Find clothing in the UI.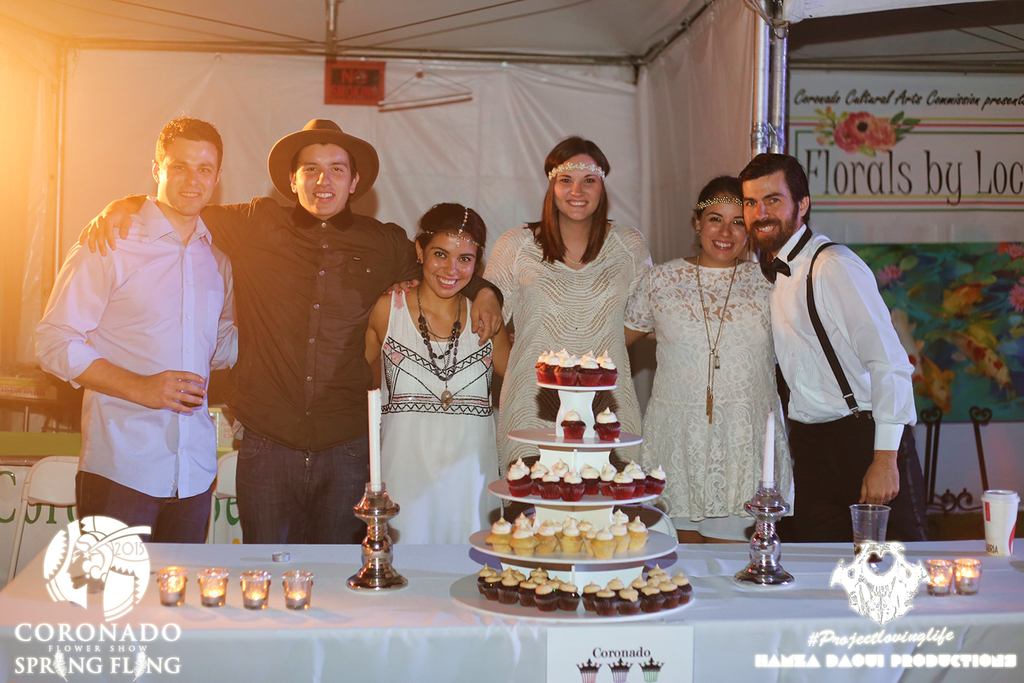
UI element at (x1=30, y1=191, x2=239, y2=549).
